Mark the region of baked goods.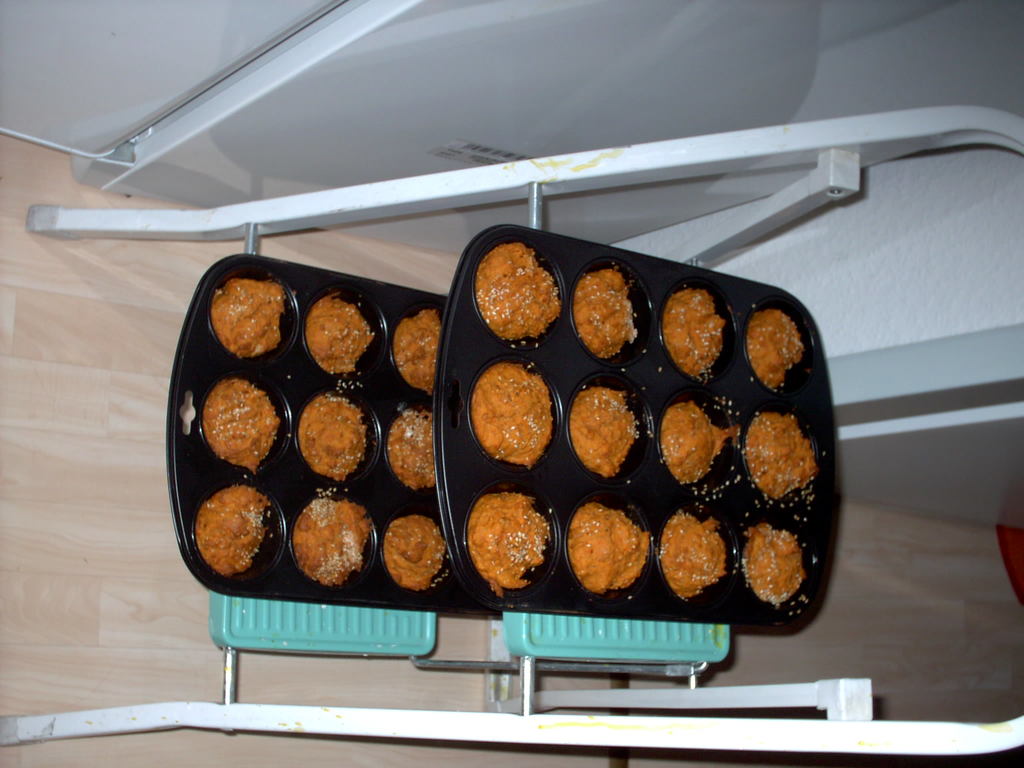
Region: (left=307, top=305, right=372, bottom=374).
